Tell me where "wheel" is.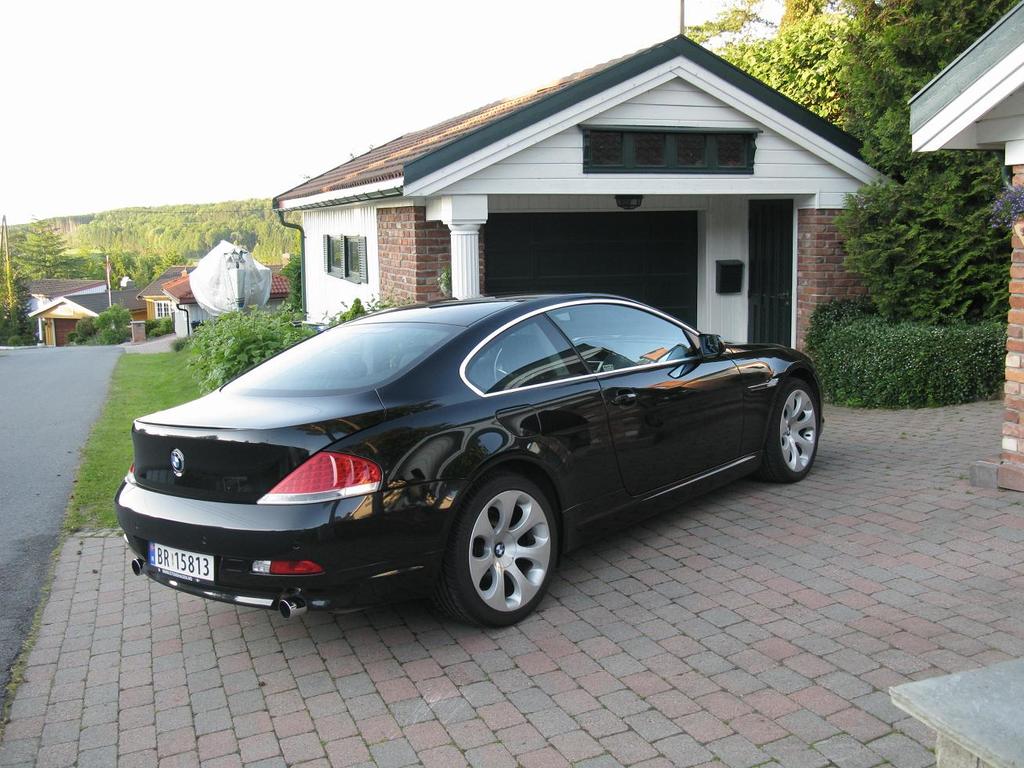
"wheel" is at bbox=(492, 346, 511, 381).
